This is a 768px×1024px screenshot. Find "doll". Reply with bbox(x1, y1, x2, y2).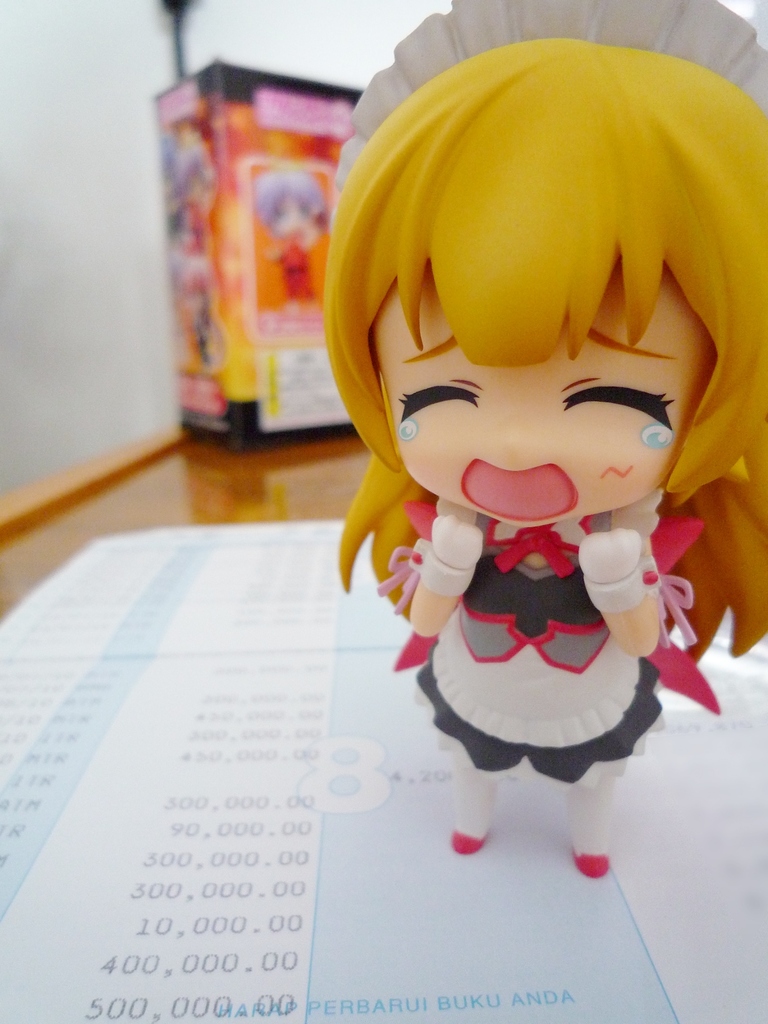
bbox(159, 100, 212, 211).
